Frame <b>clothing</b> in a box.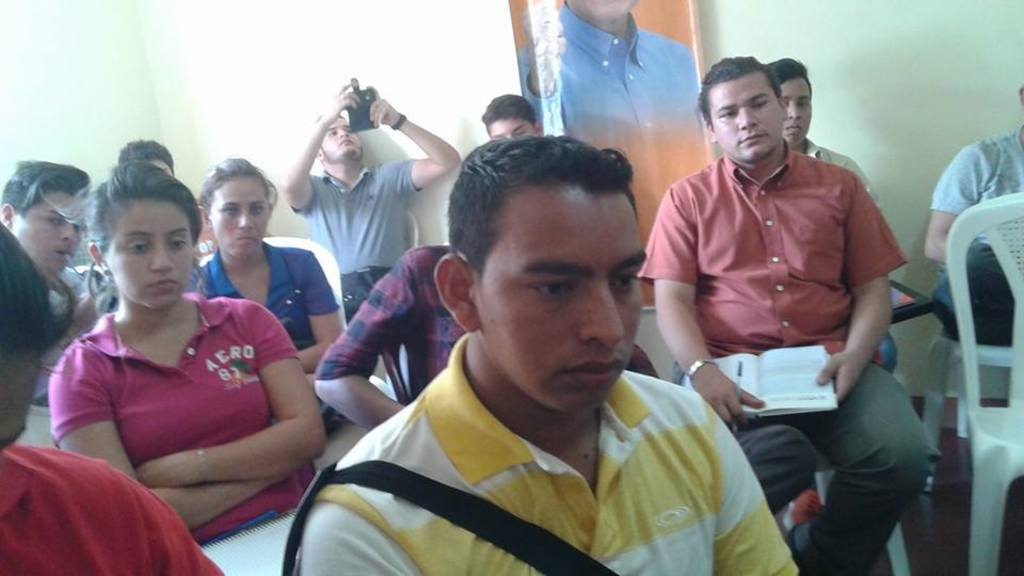
(811, 137, 891, 366).
